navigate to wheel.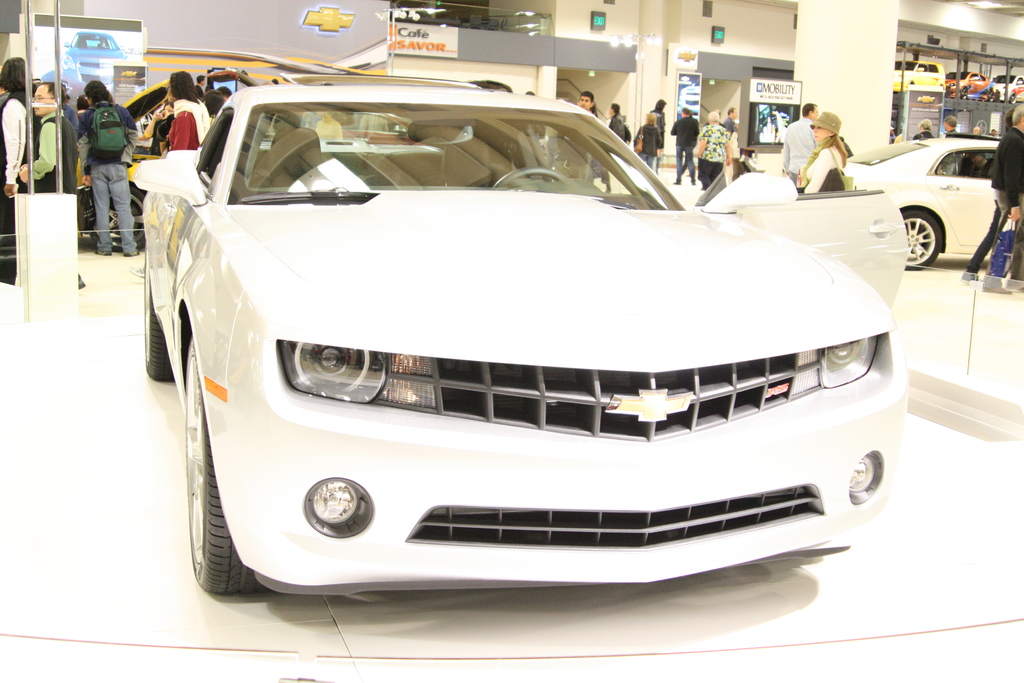
Navigation target: crop(493, 168, 561, 185).
